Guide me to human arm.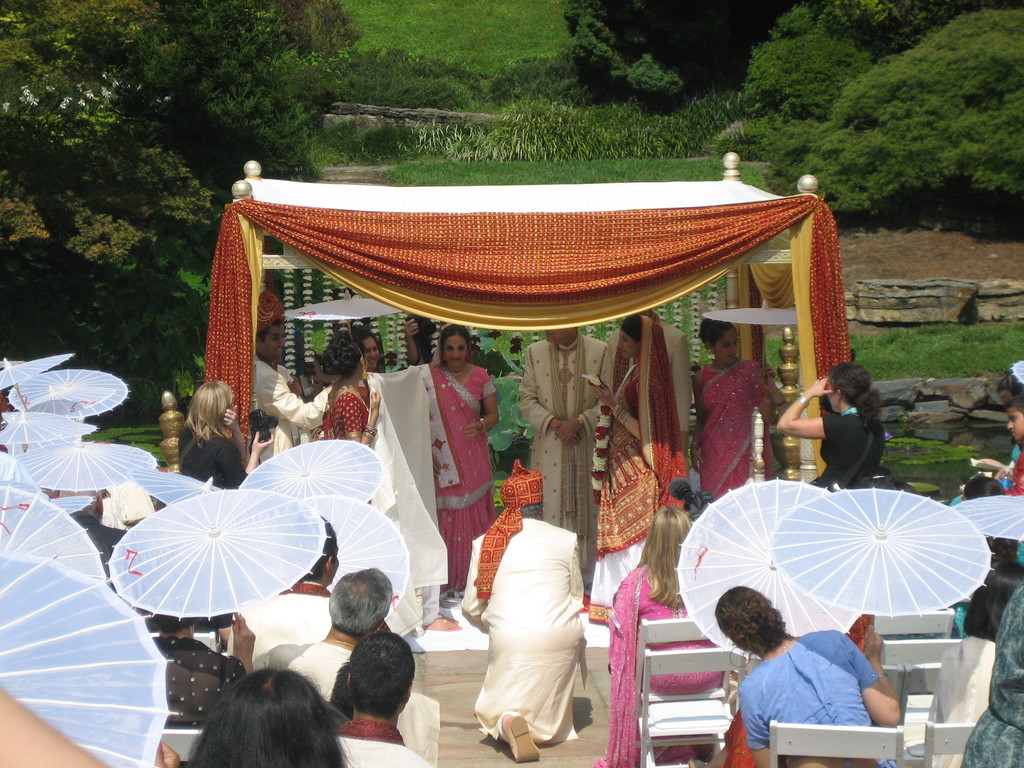
Guidance: crop(342, 389, 381, 445).
